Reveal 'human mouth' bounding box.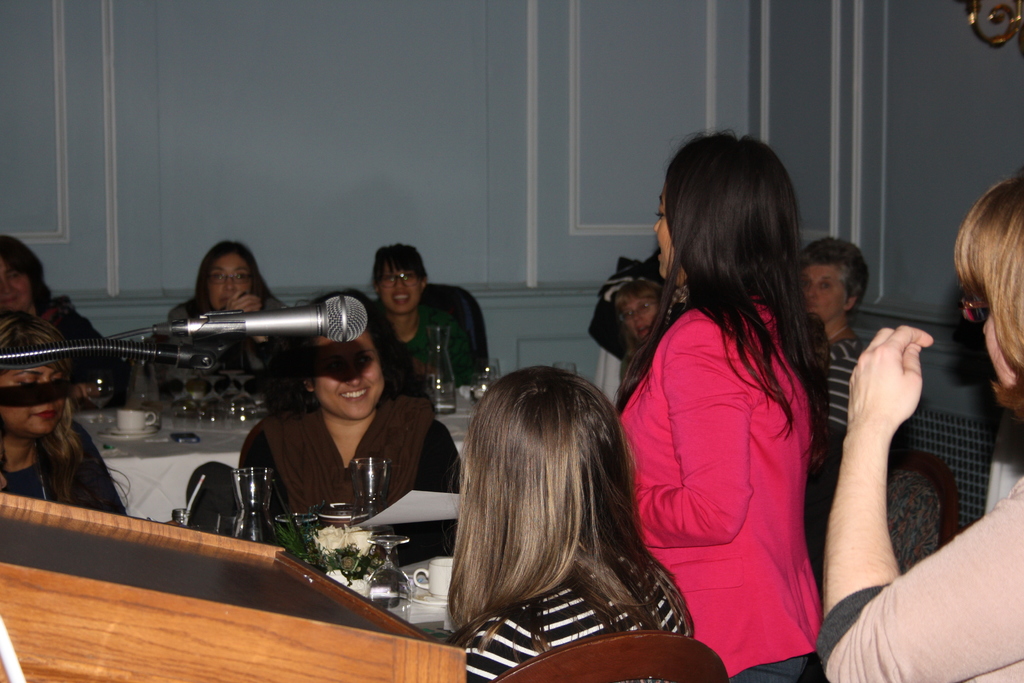
Revealed: (left=34, top=407, right=58, bottom=418).
